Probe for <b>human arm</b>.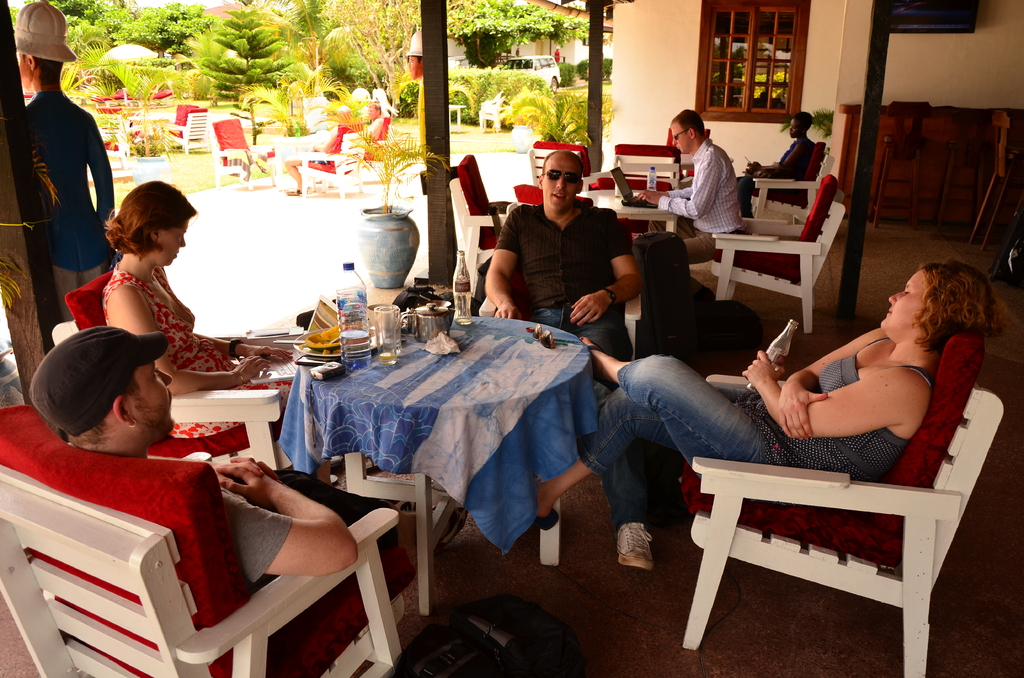
Probe result: {"left": 745, "top": 348, "right": 917, "bottom": 438}.
